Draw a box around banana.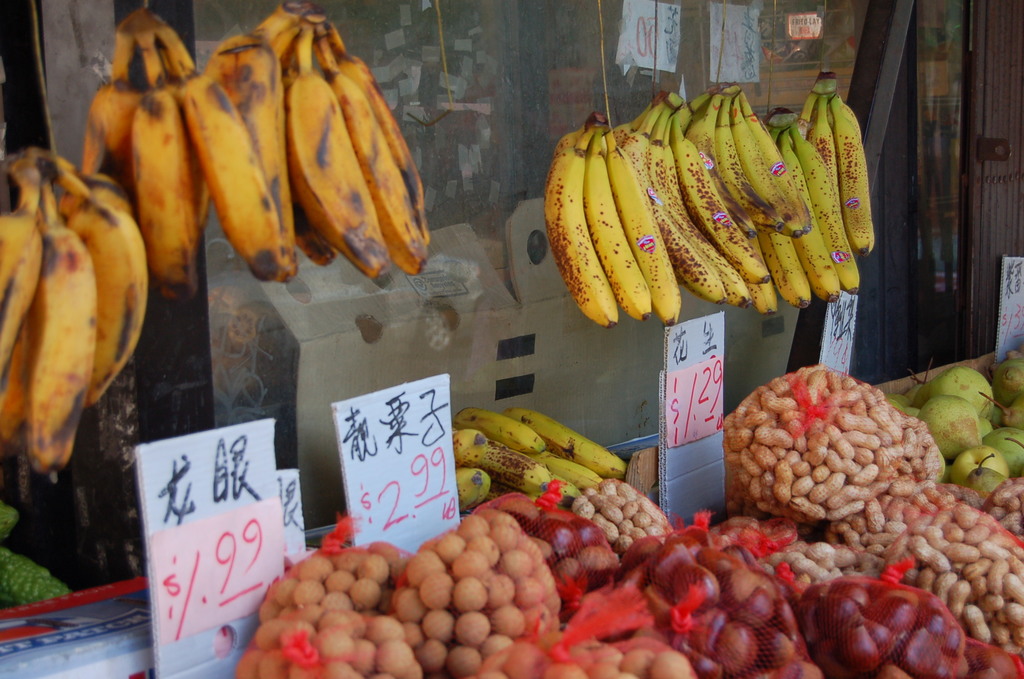
541 126 616 325.
